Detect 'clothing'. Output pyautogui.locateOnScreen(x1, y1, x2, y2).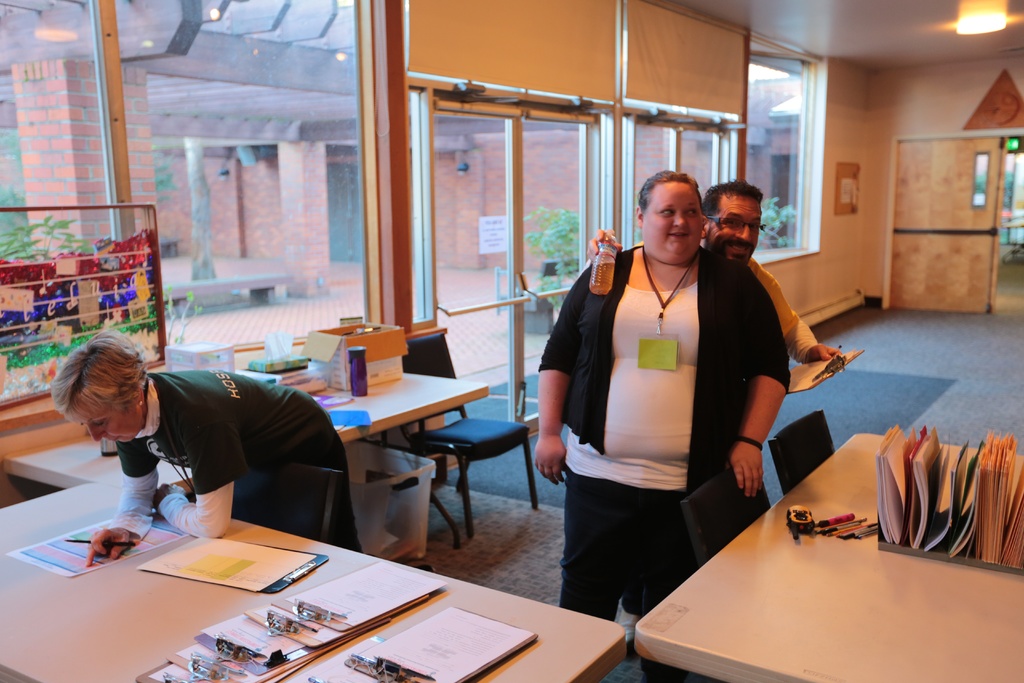
pyautogui.locateOnScreen(94, 363, 375, 559).
